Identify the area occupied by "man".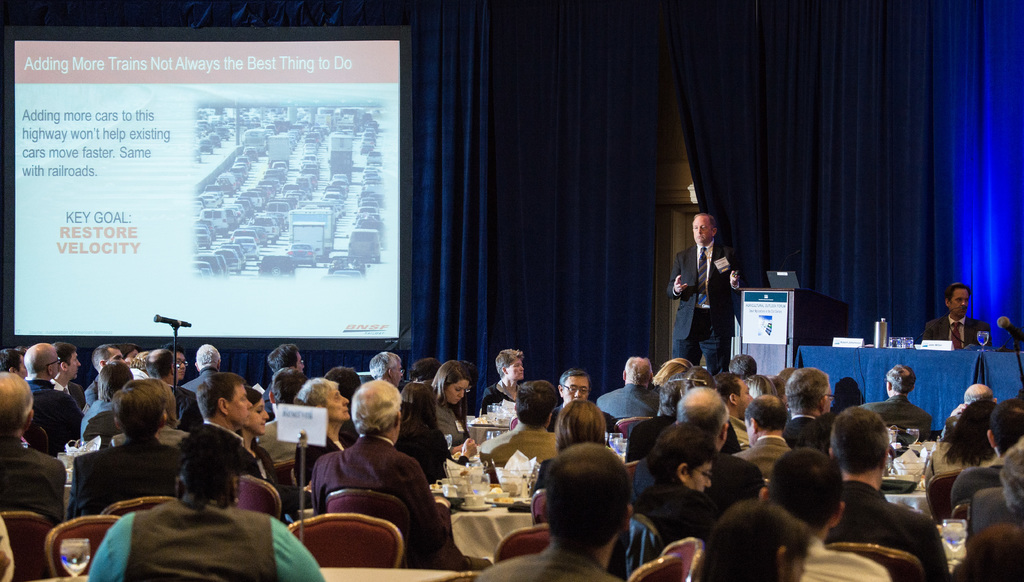
Area: rect(908, 281, 993, 355).
